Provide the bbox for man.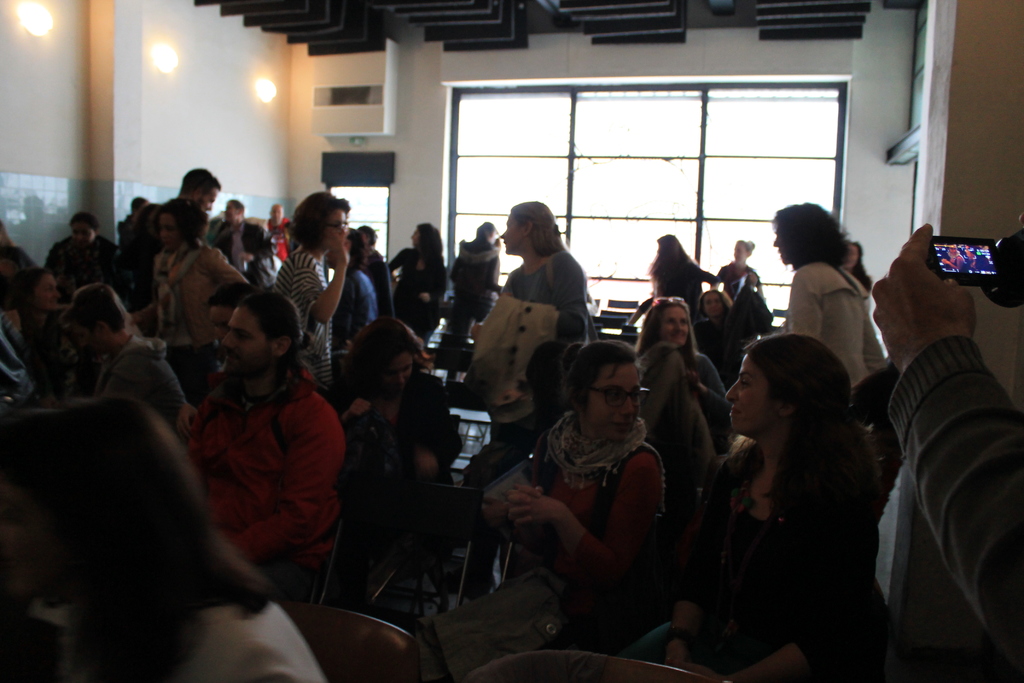
region(184, 283, 328, 589).
